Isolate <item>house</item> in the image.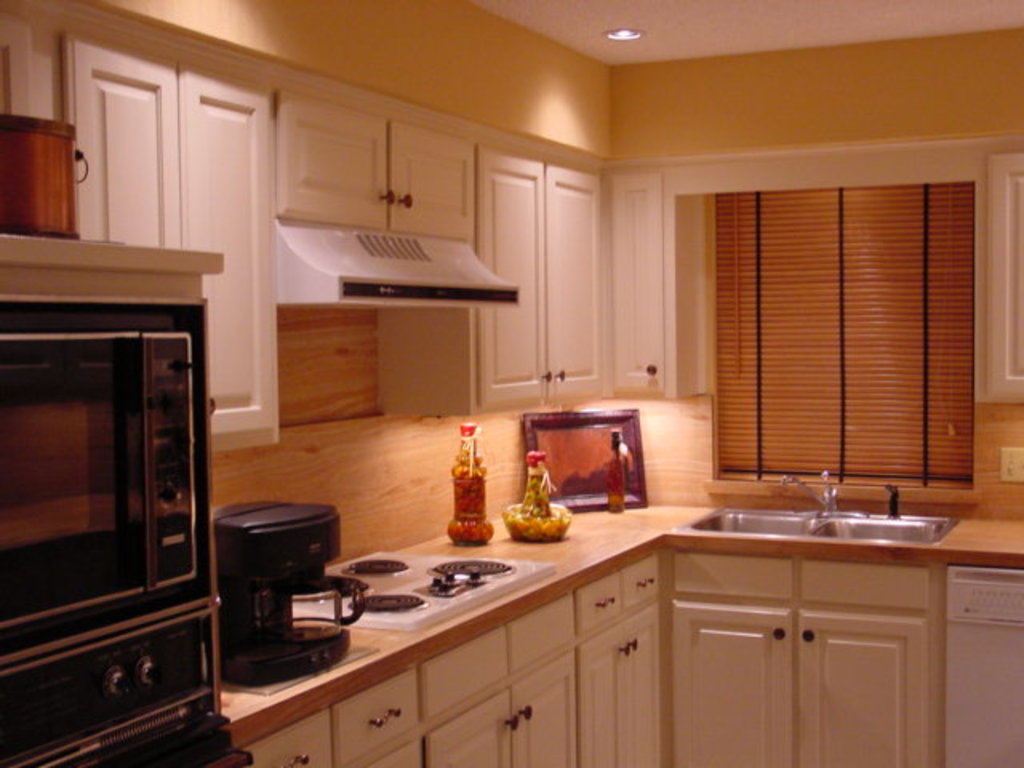
Isolated region: rect(0, 0, 1022, 766).
